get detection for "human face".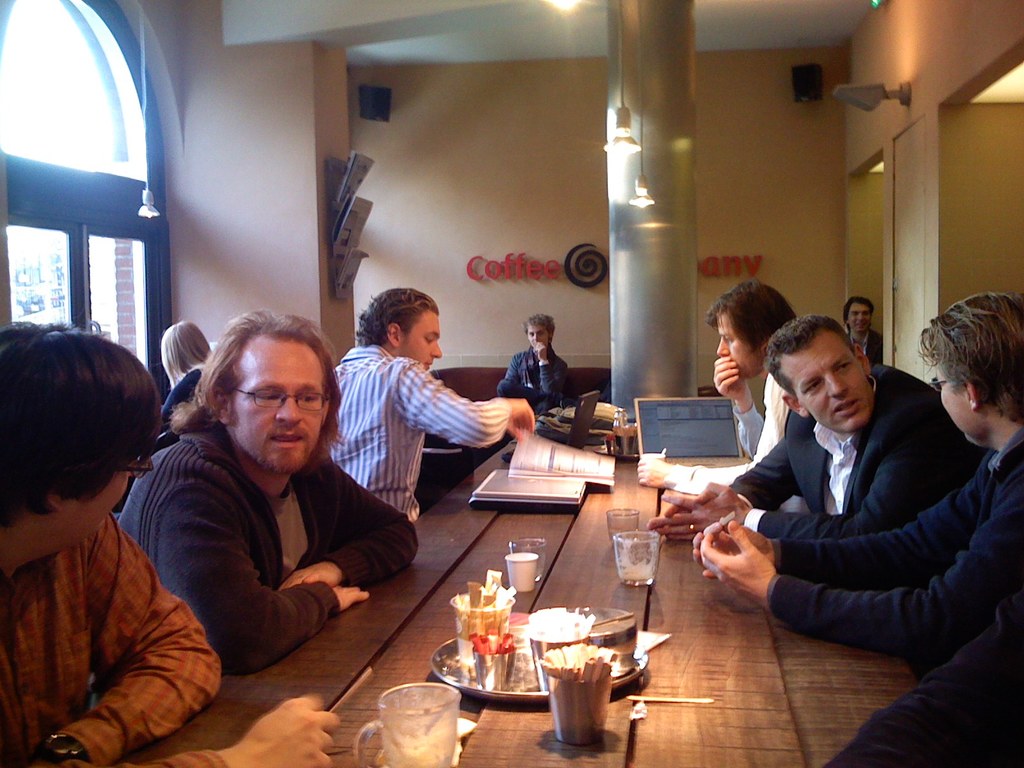
Detection: 932, 353, 984, 447.
